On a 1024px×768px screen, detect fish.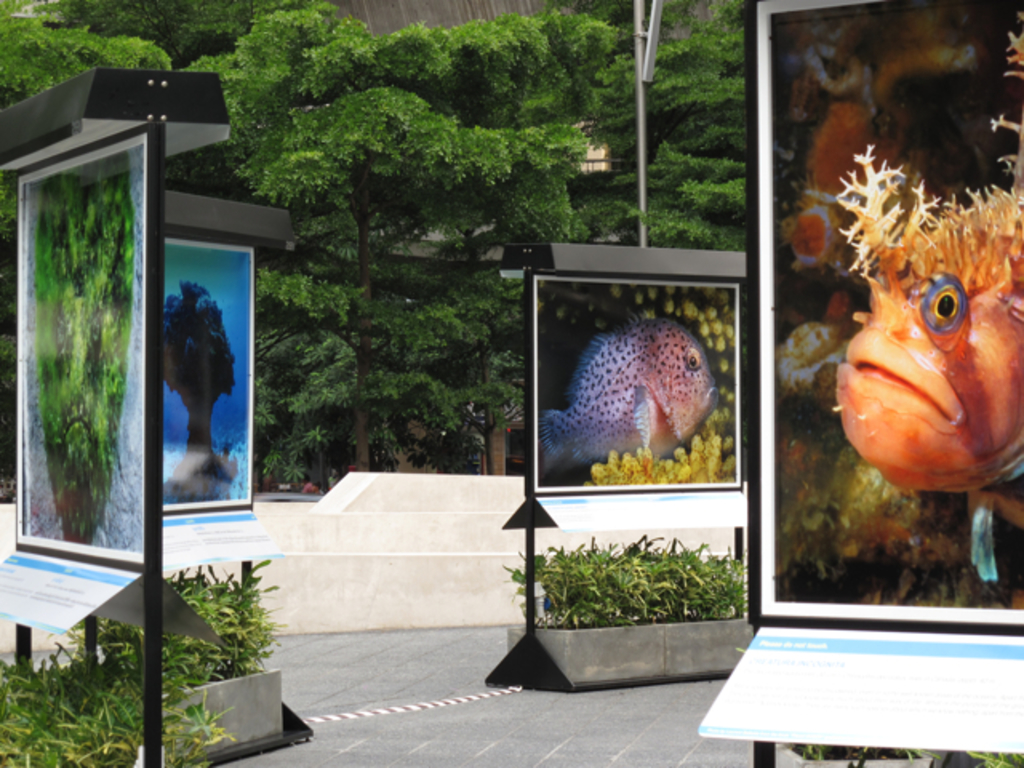
538/317/725/490.
